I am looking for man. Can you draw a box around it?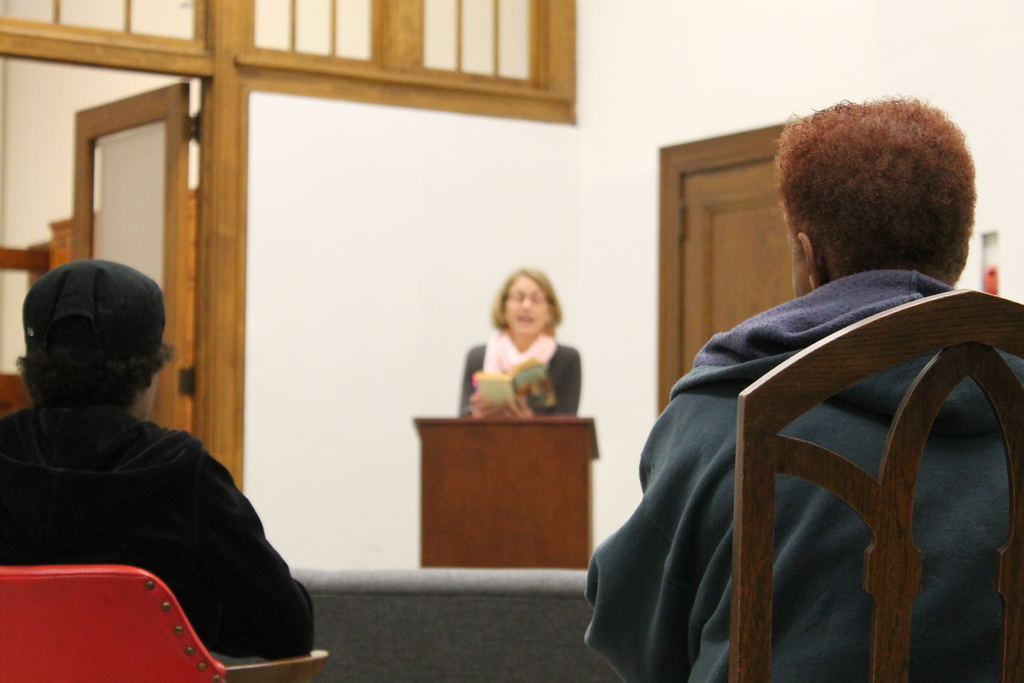
Sure, the bounding box is 578 99 1023 682.
